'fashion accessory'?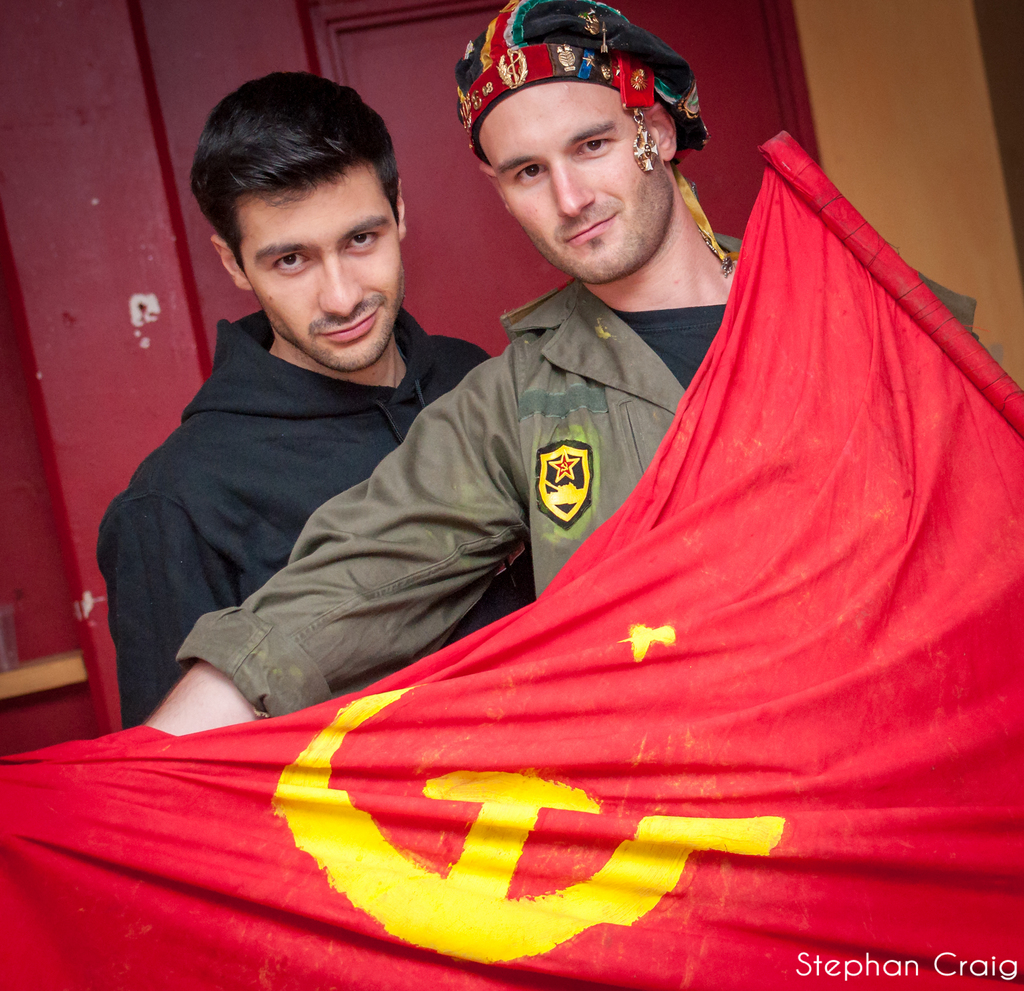
[451, 0, 705, 175]
